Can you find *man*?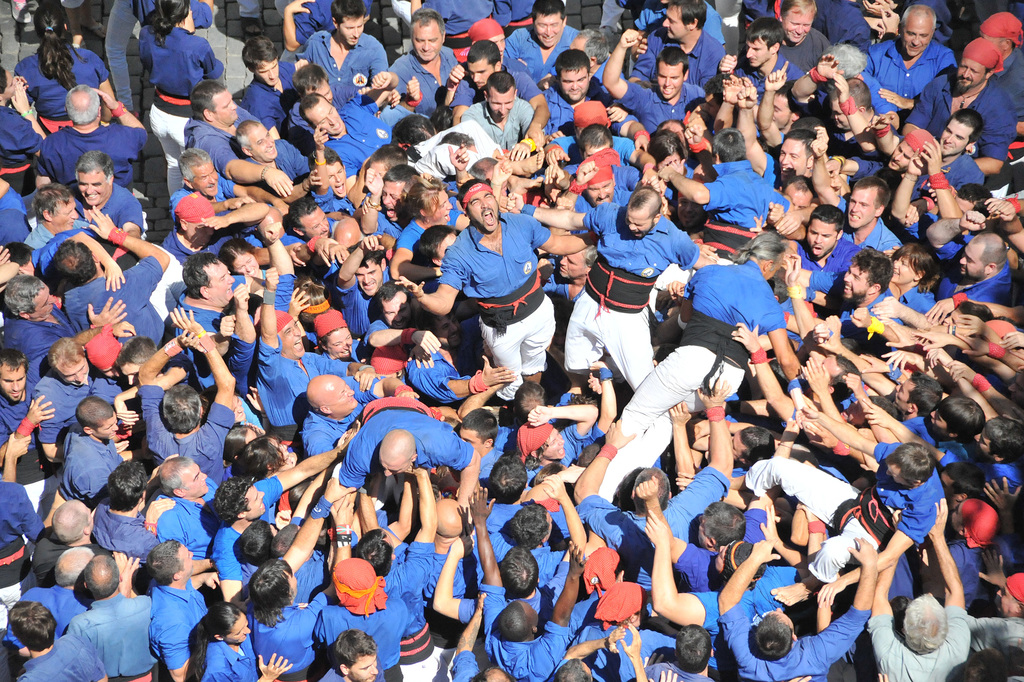
Yes, bounding box: bbox(243, 32, 295, 137).
